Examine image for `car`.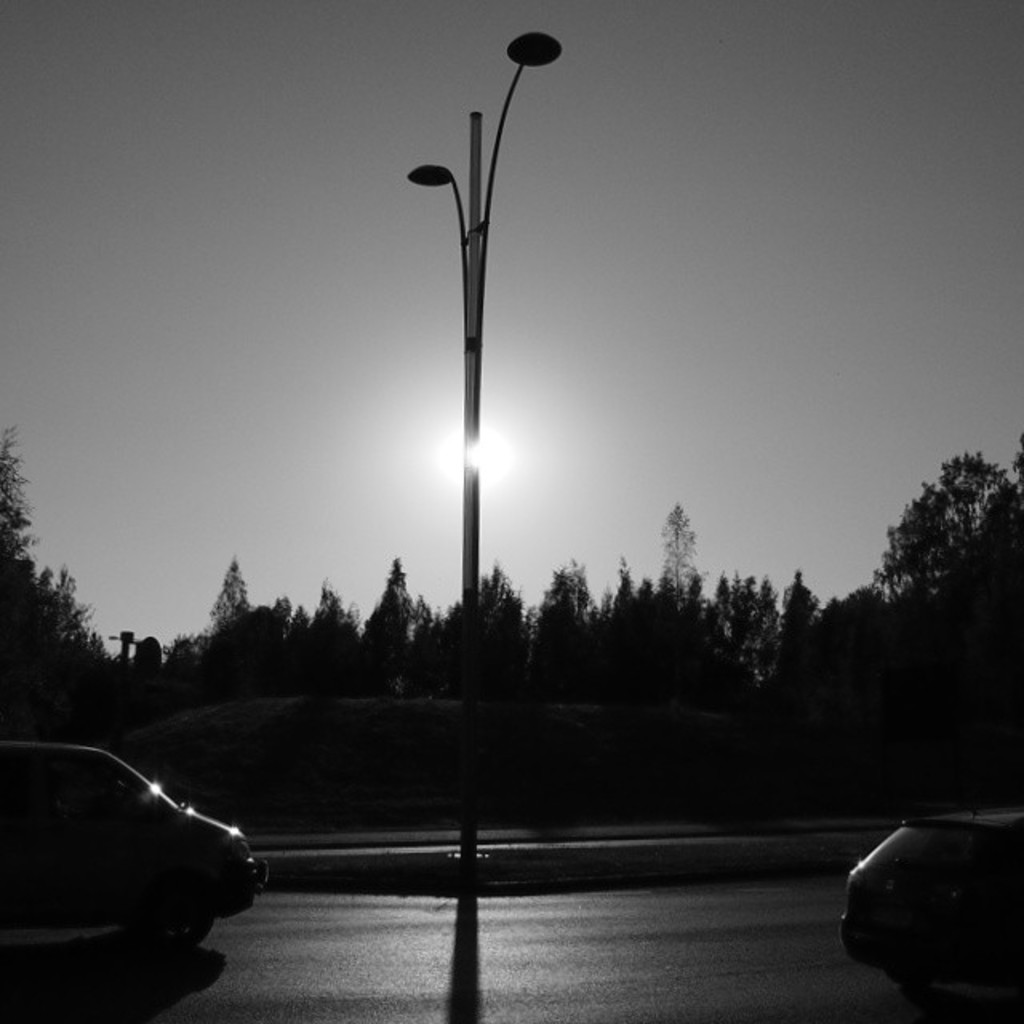
Examination result: locate(842, 797, 1022, 1005).
